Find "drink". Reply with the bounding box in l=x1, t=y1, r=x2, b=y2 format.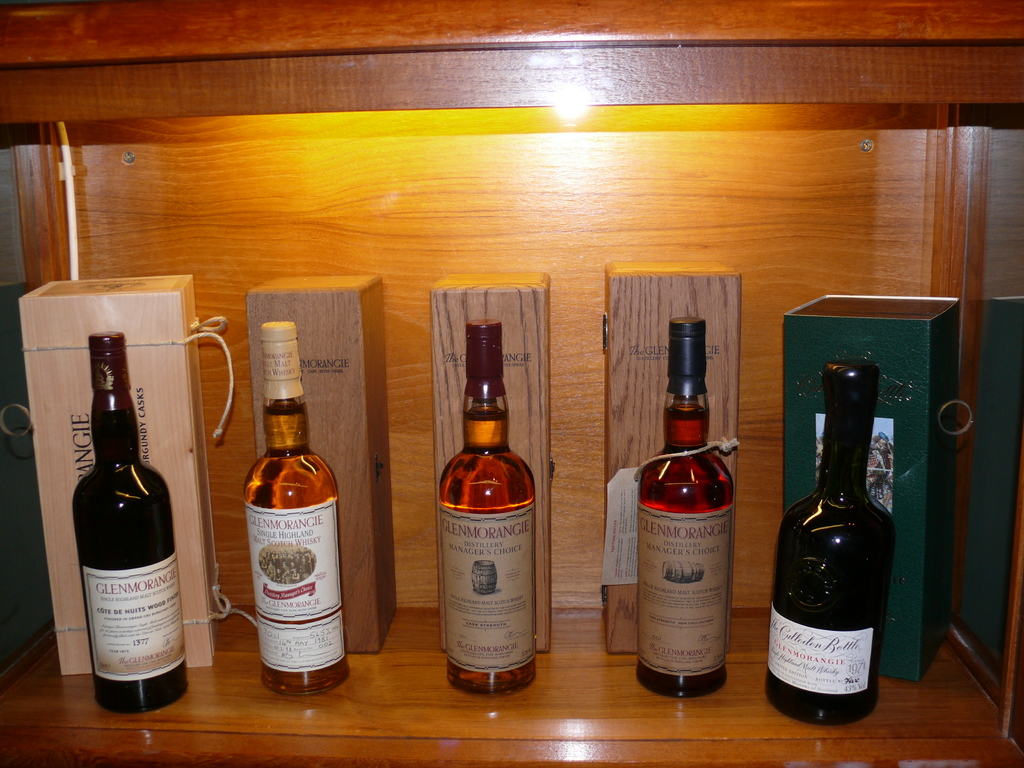
l=638, t=317, r=735, b=701.
